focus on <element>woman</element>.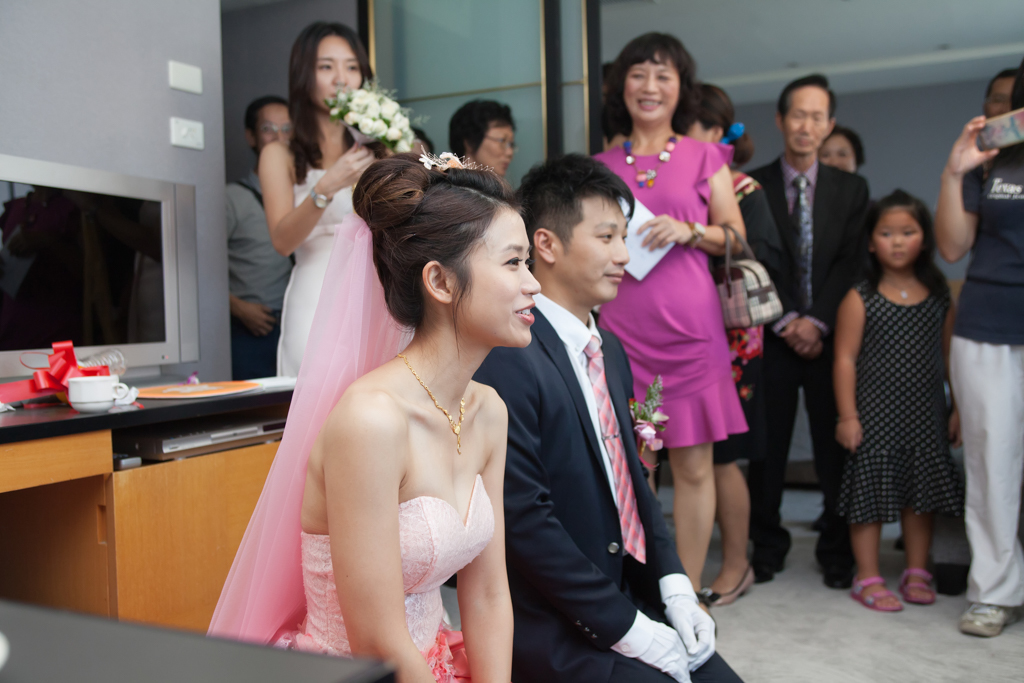
Focused at left=812, top=120, right=869, bottom=169.
